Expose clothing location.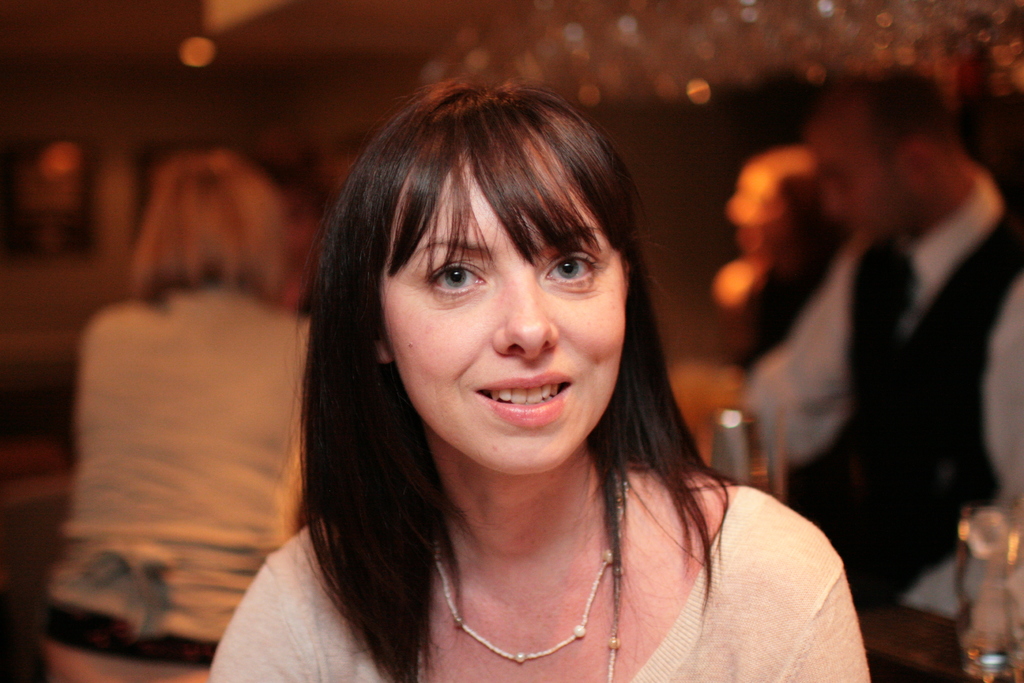
Exposed at Rect(739, 168, 1023, 613).
